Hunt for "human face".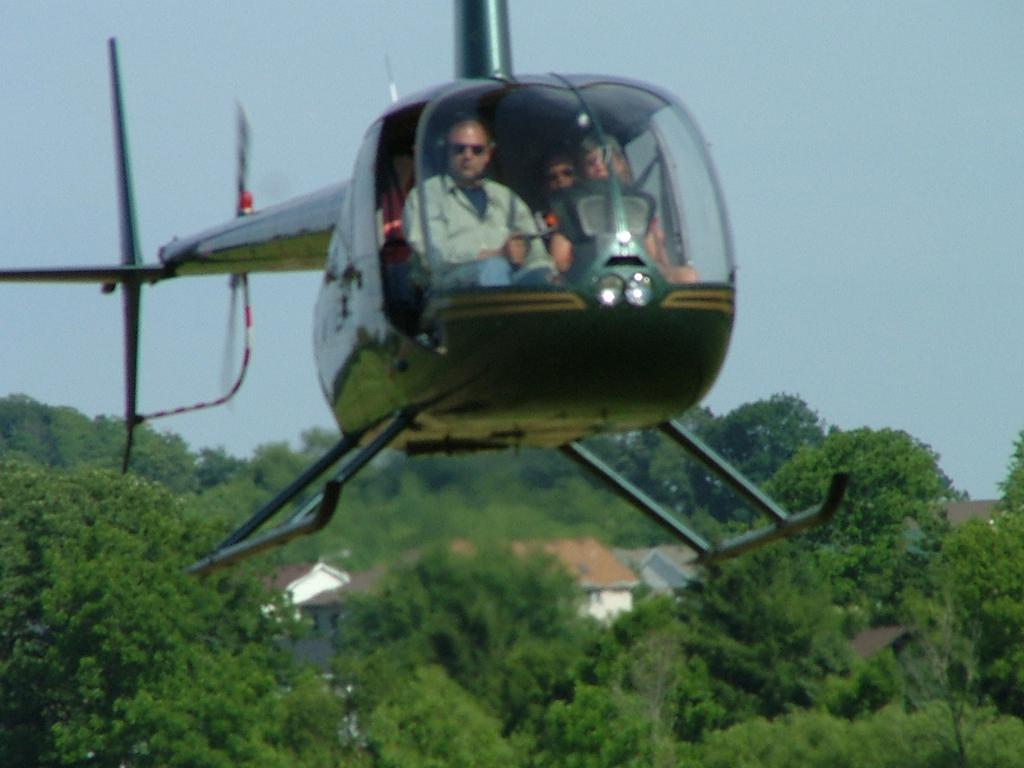
Hunted down at 538 154 578 191.
